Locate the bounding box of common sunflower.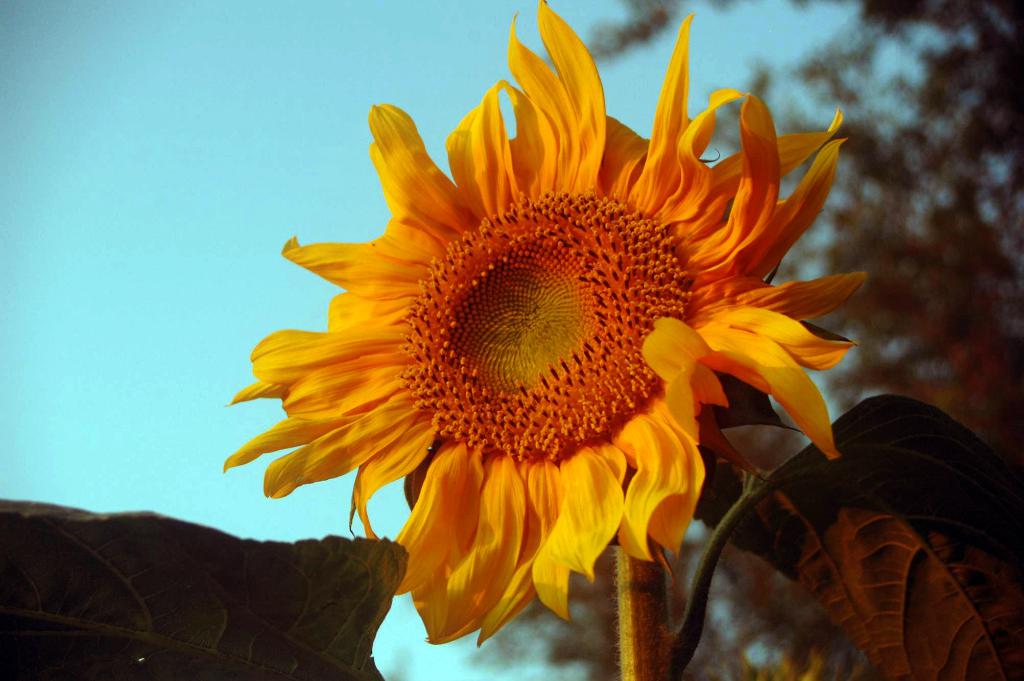
Bounding box: <region>255, 58, 888, 645</region>.
